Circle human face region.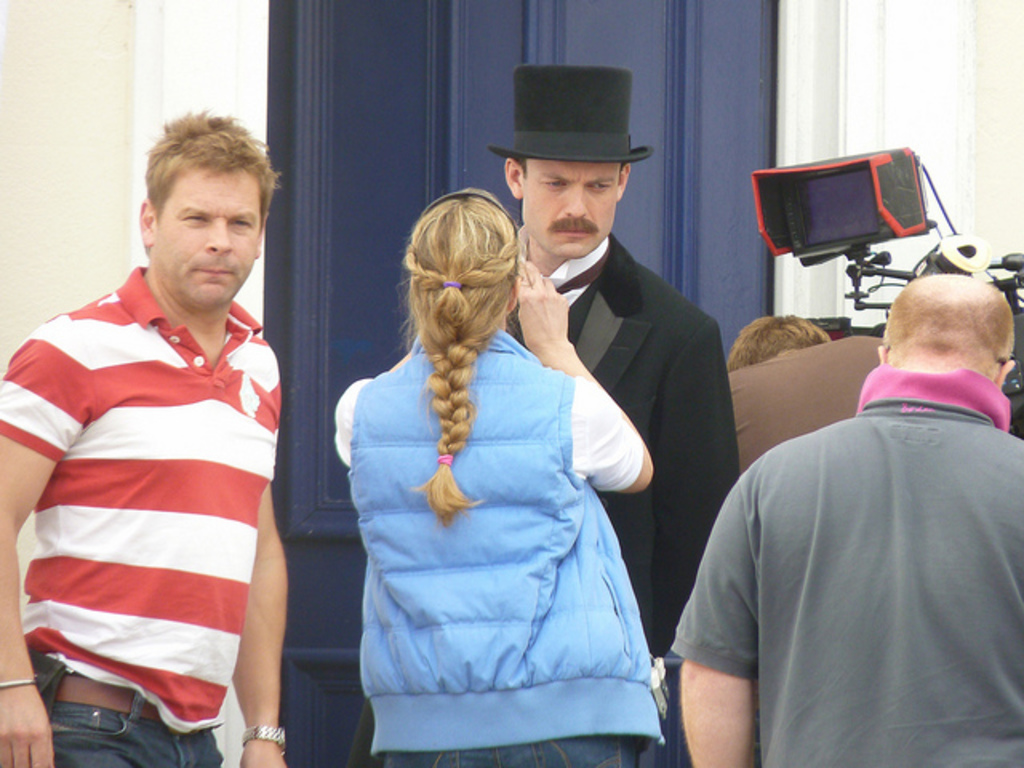
Region: 150, 166, 266, 315.
